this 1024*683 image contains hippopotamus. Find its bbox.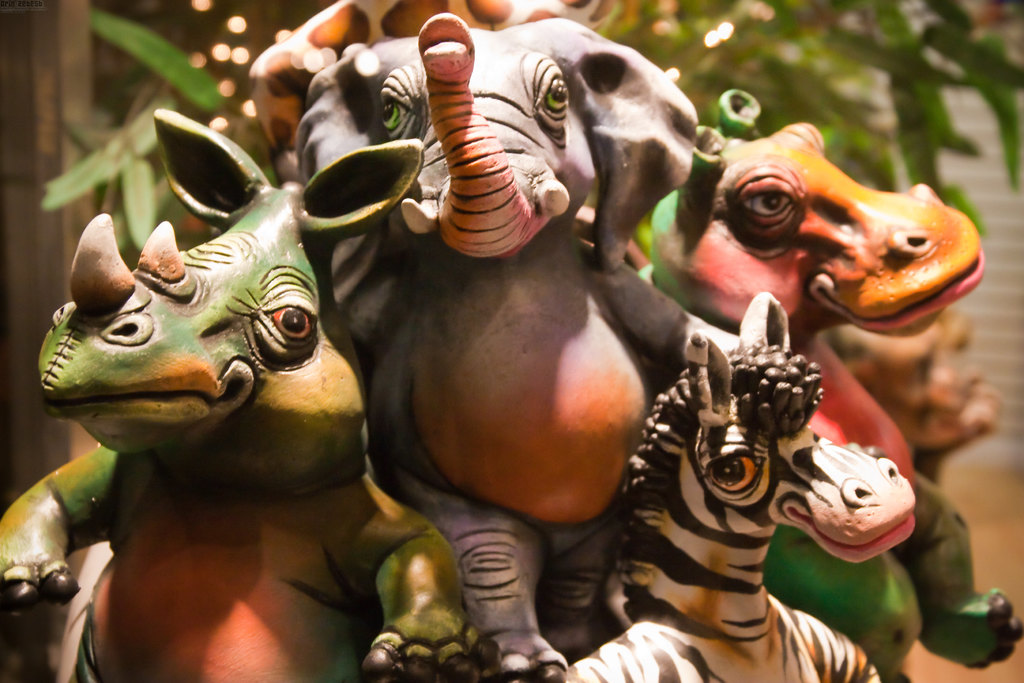
652:124:986:493.
